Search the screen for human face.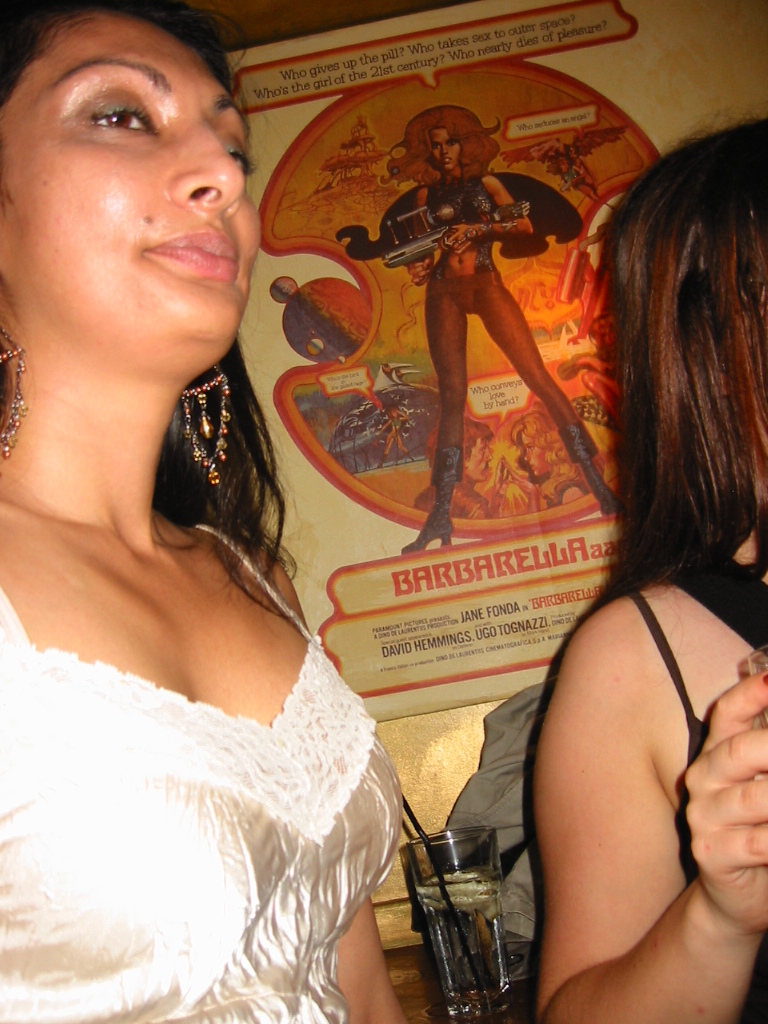
Found at region(0, 10, 258, 381).
